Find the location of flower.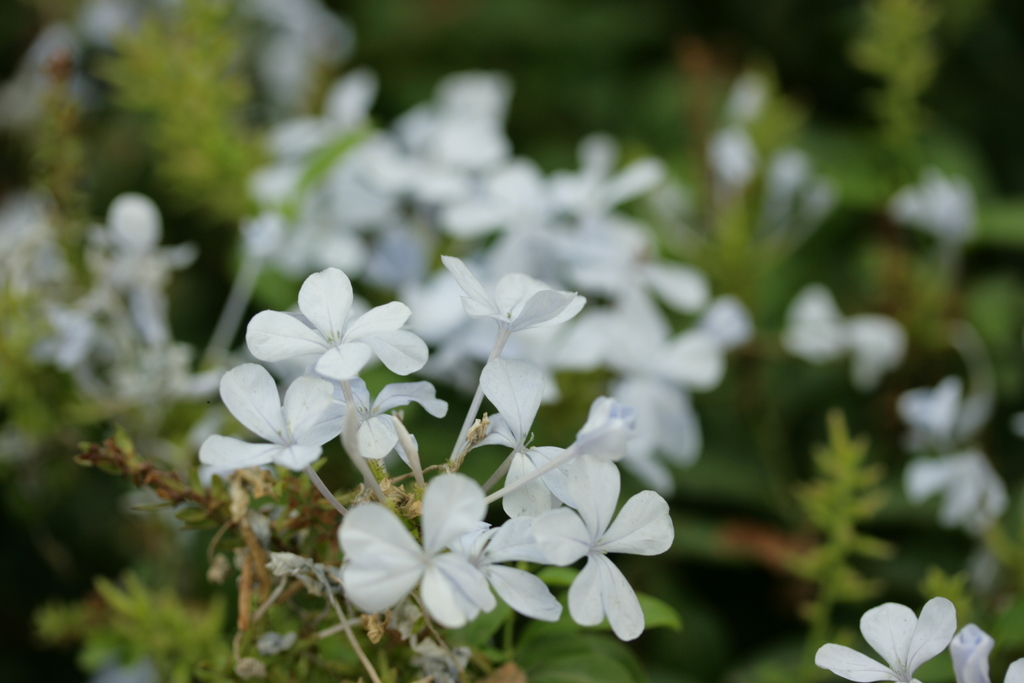
Location: [239,264,420,406].
